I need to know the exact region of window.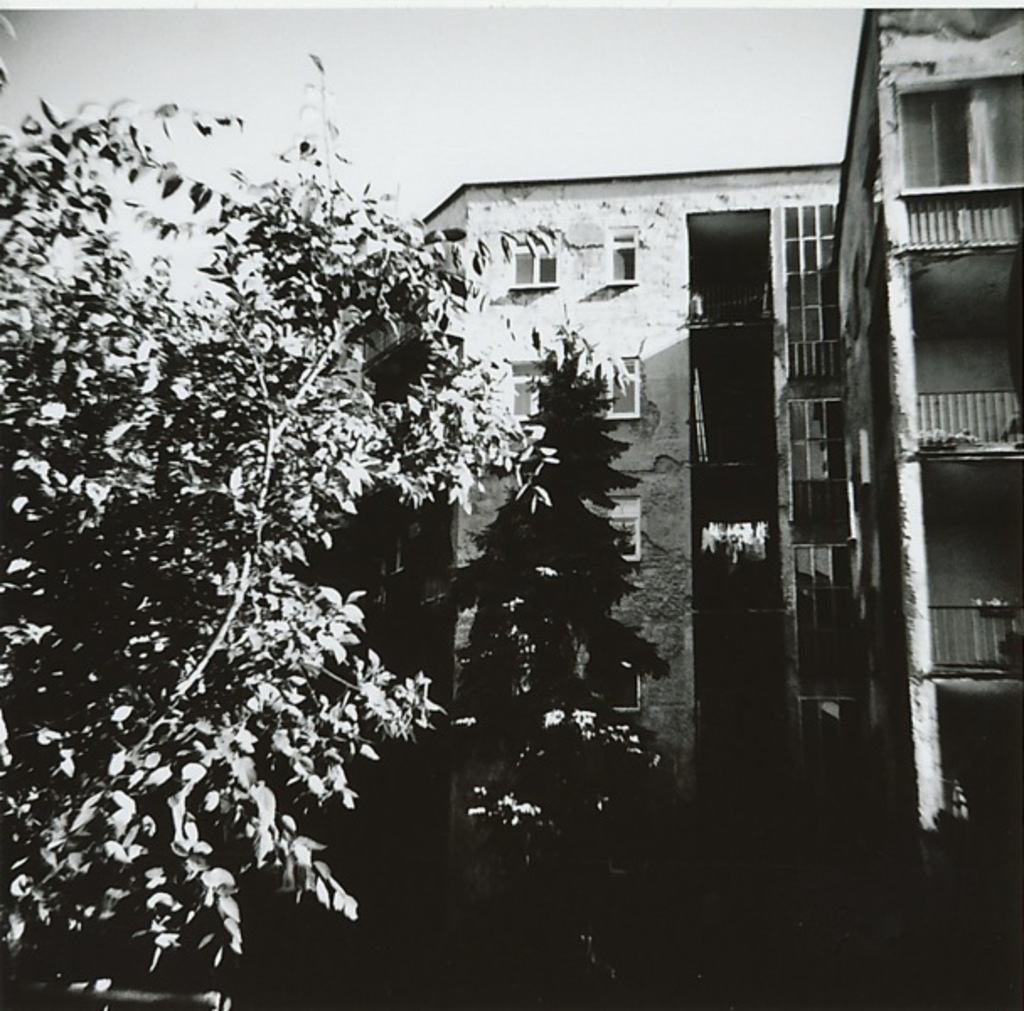
Region: crop(904, 49, 1004, 234).
